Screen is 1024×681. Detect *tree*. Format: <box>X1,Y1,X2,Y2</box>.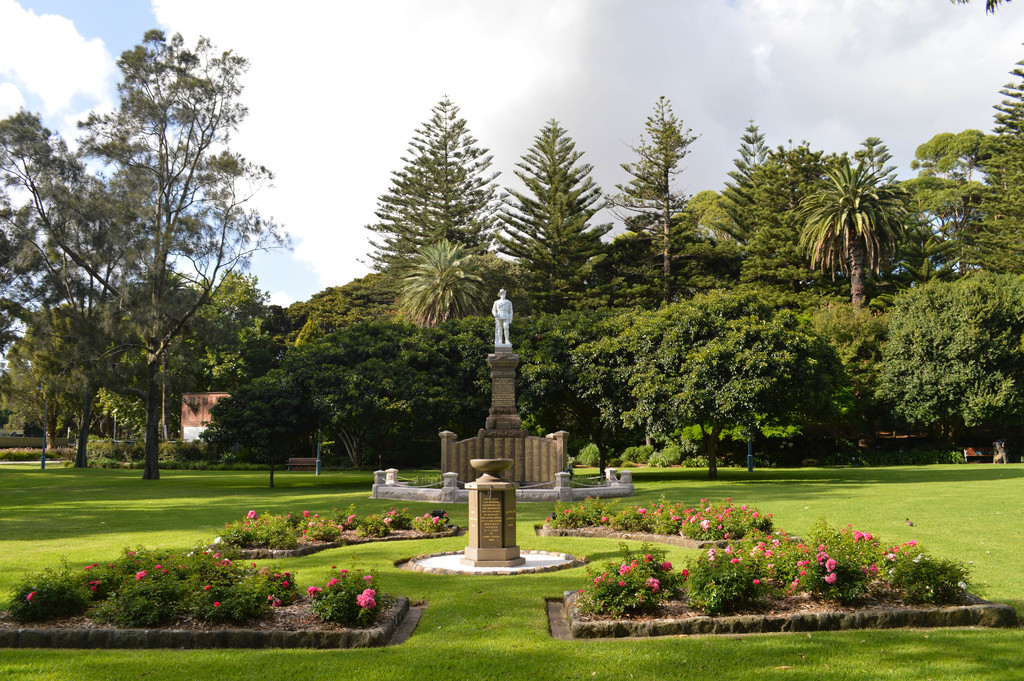
<box>557,290,830,494</box>.
